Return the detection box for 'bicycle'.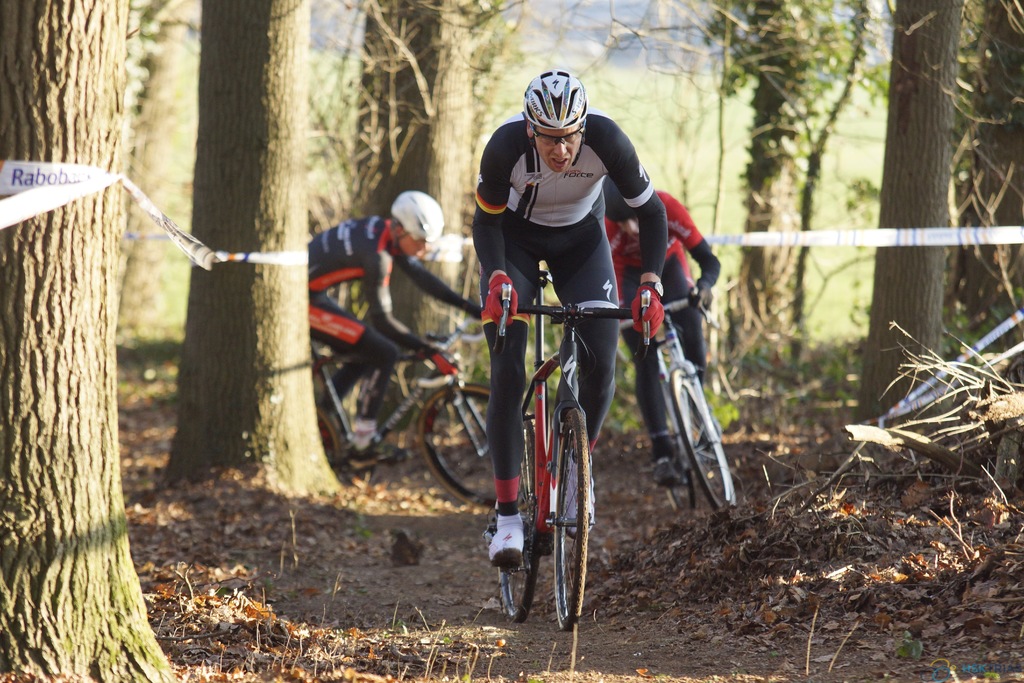
detection(302, 318, 548, 513).
